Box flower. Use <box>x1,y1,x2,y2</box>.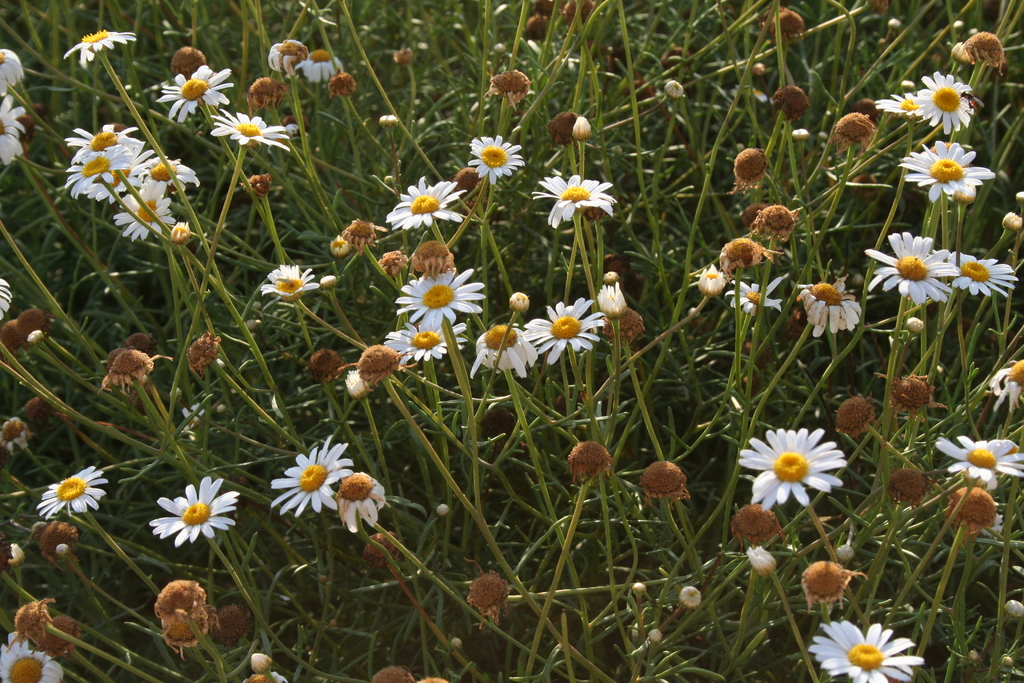
<box>558,0,607,33</box>.
